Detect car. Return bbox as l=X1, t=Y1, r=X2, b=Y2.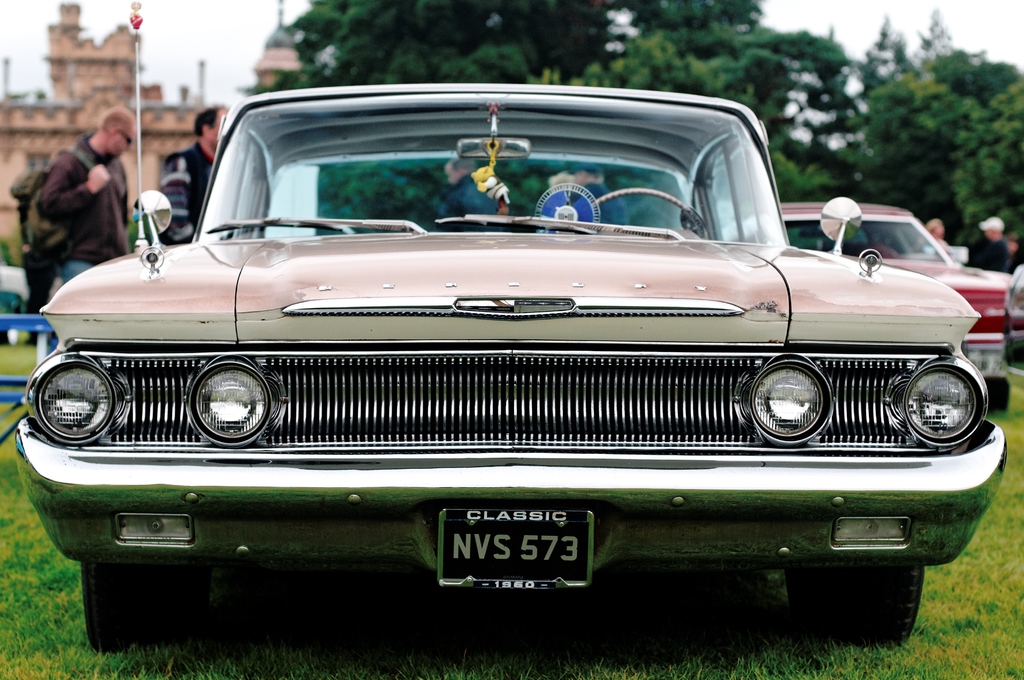
l=717, t=200, r=1009, b=409.
